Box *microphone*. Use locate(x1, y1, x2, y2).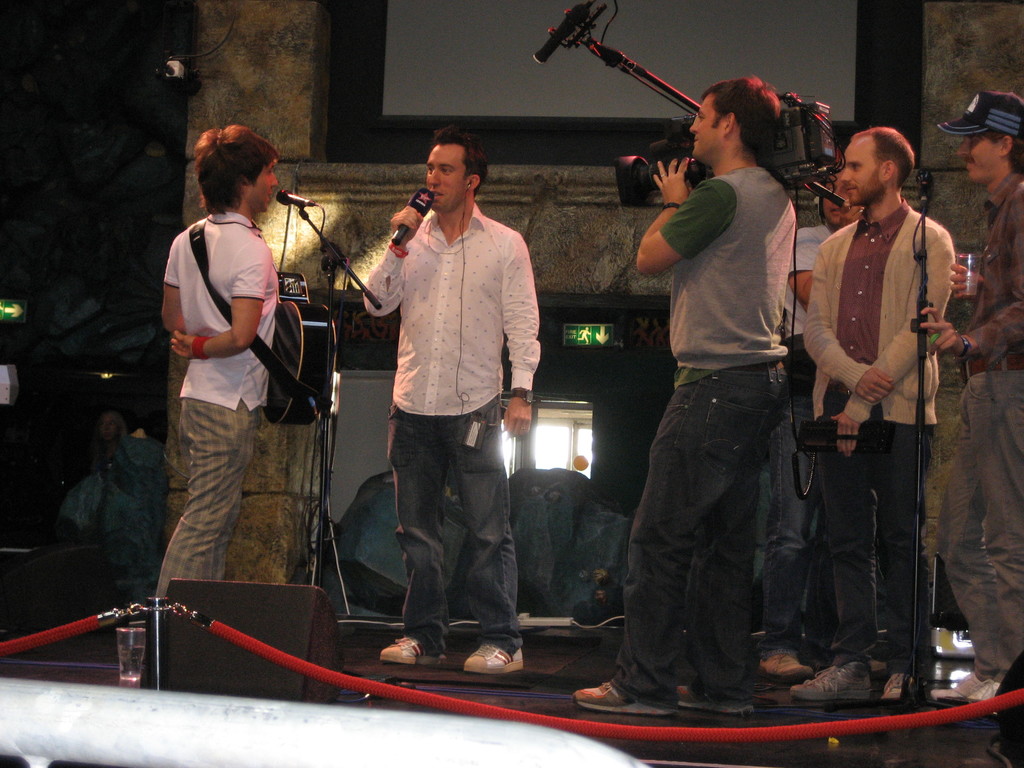
locate(529, 0, 602, 73).
